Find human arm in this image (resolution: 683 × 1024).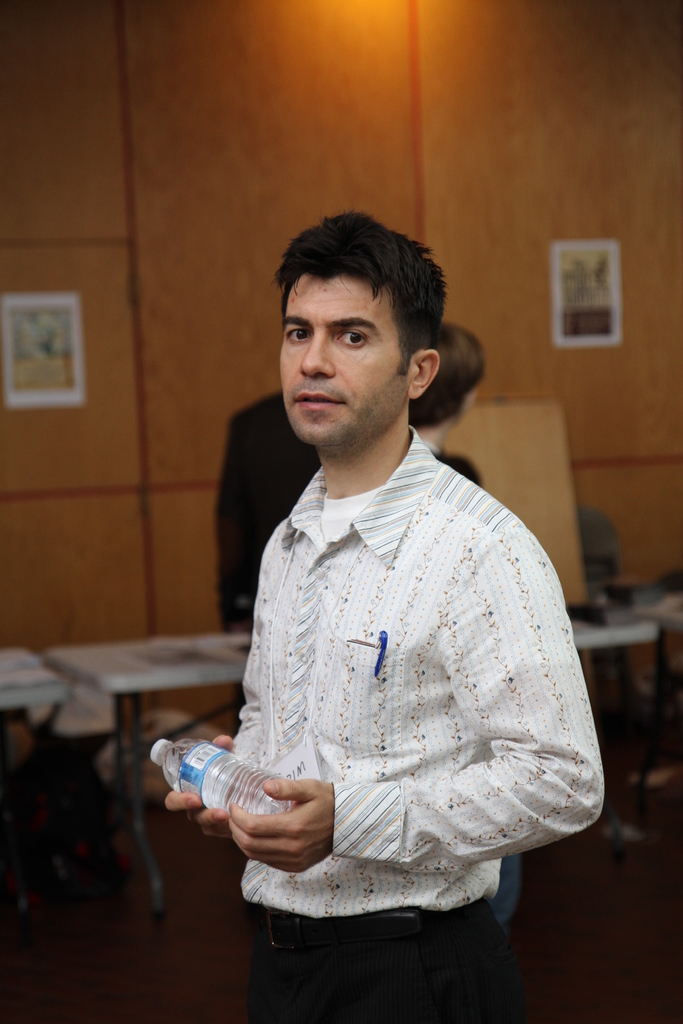
crop(156, 723, 245, 844).
